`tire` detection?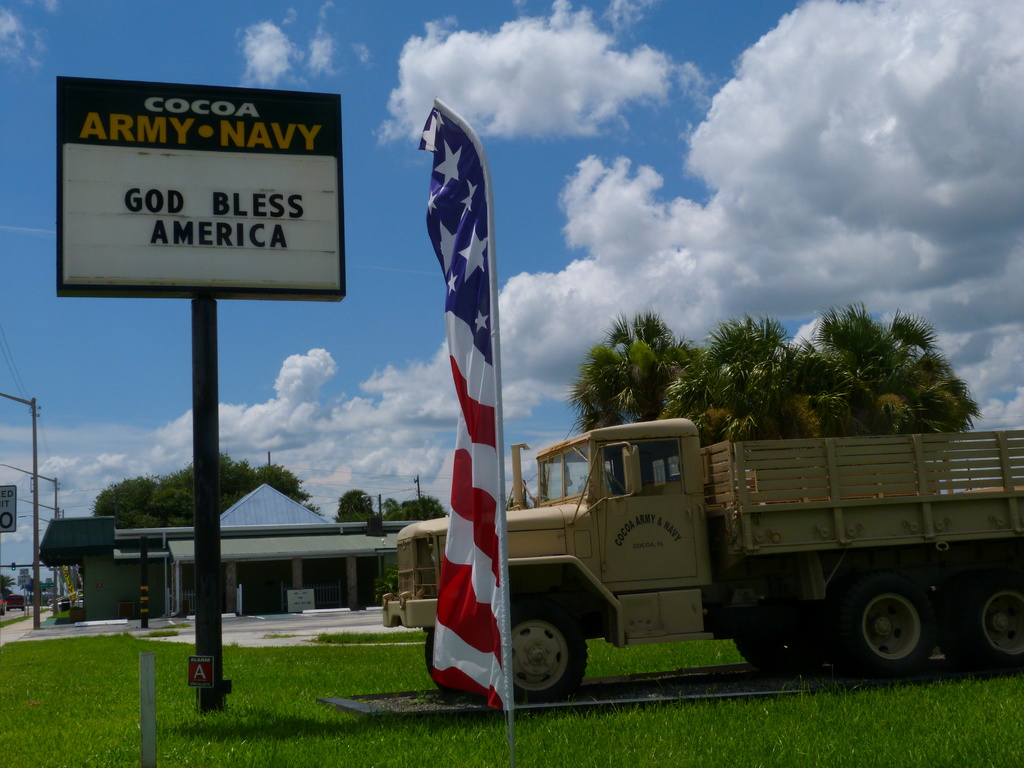
(733, 631, 822, 673)
